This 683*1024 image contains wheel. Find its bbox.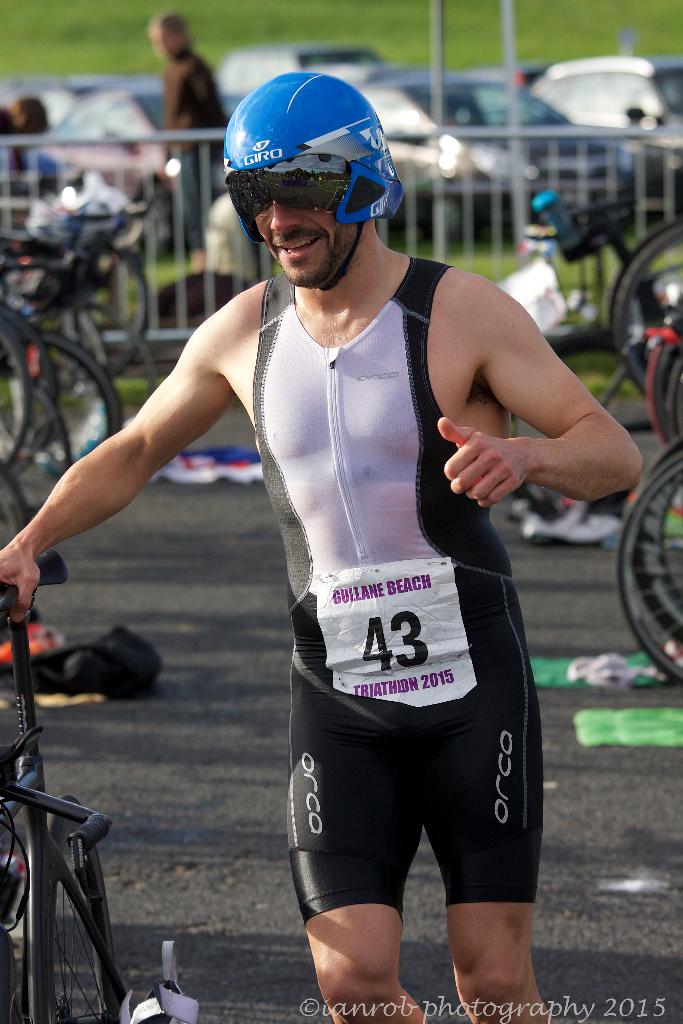
crop(627, 430, 682, 658).
